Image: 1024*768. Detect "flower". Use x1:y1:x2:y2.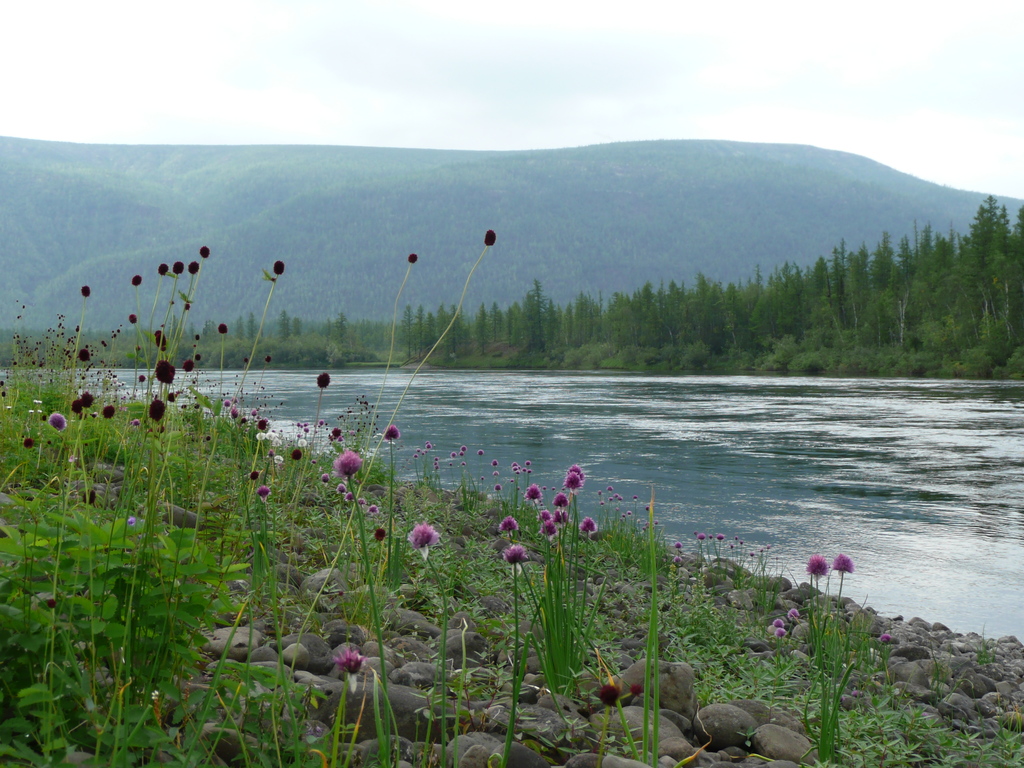
596:682:616:710.
